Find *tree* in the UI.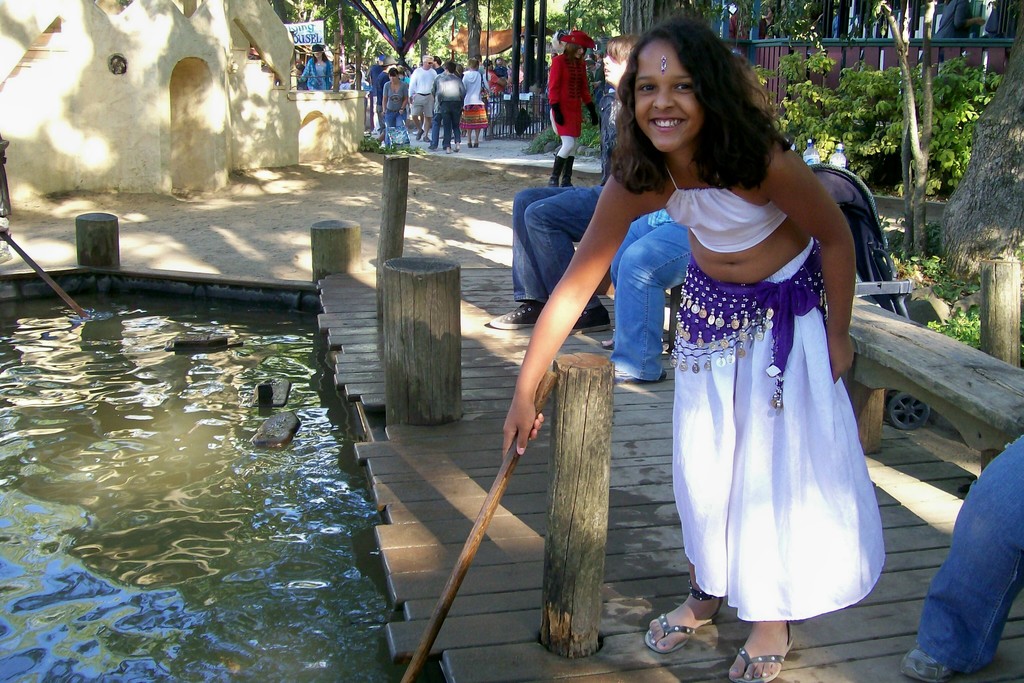
UI element at x1=876 y1=0 x2=935 y2=263.
